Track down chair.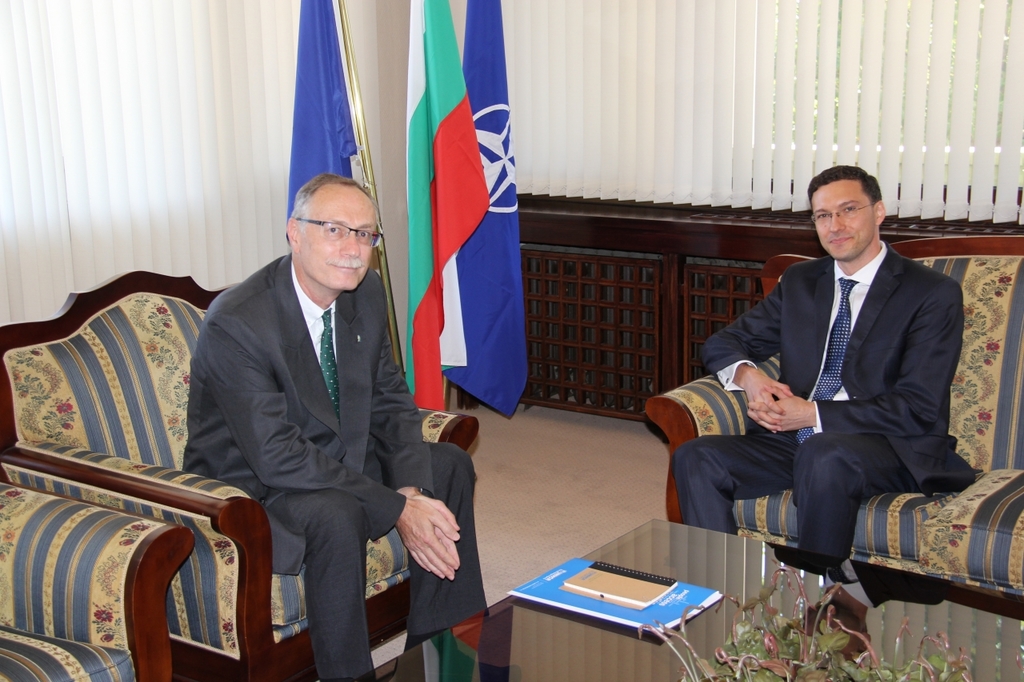
Tracked to [0, 481, 194, 680].
